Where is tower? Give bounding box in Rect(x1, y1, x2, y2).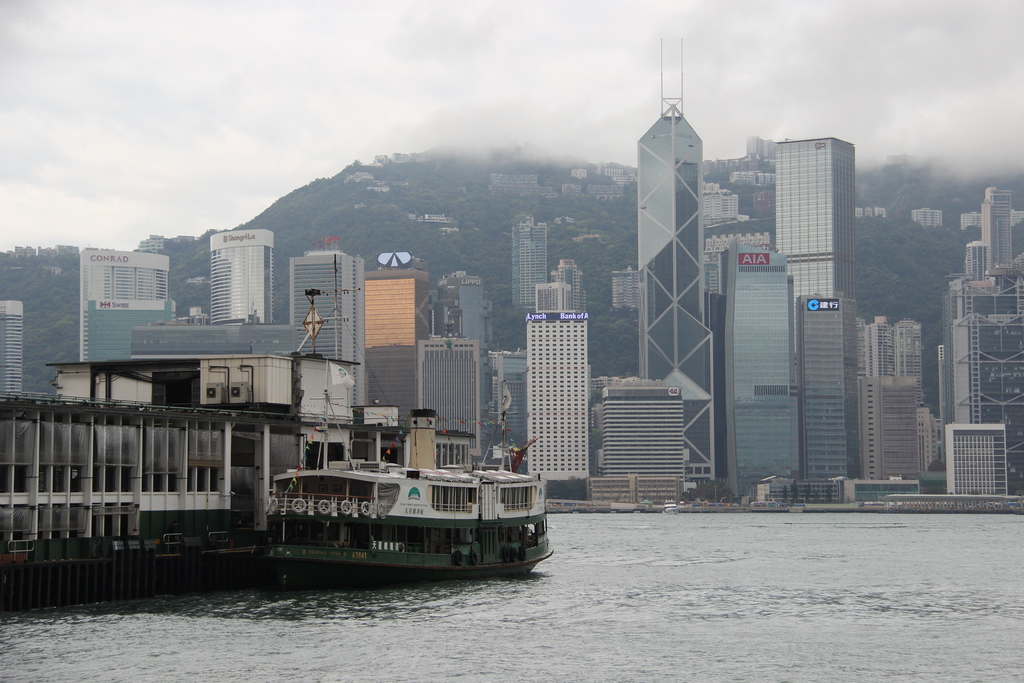
Rect(73, 245, 168, 363).
